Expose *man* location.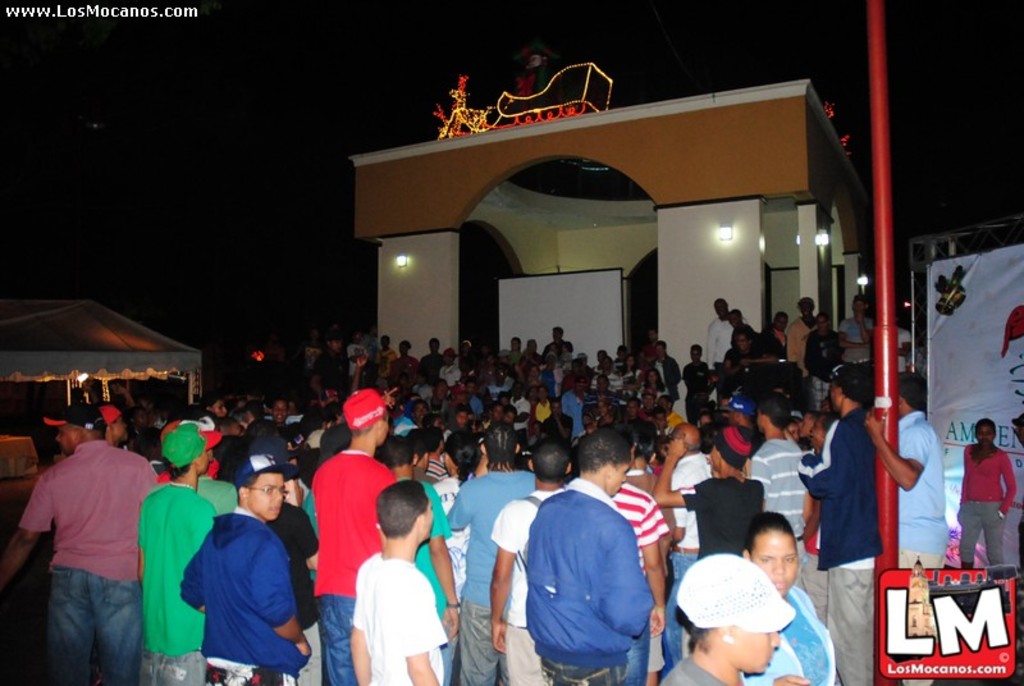
Exposed at [left=835, top=291, right=872, bottom=365].
